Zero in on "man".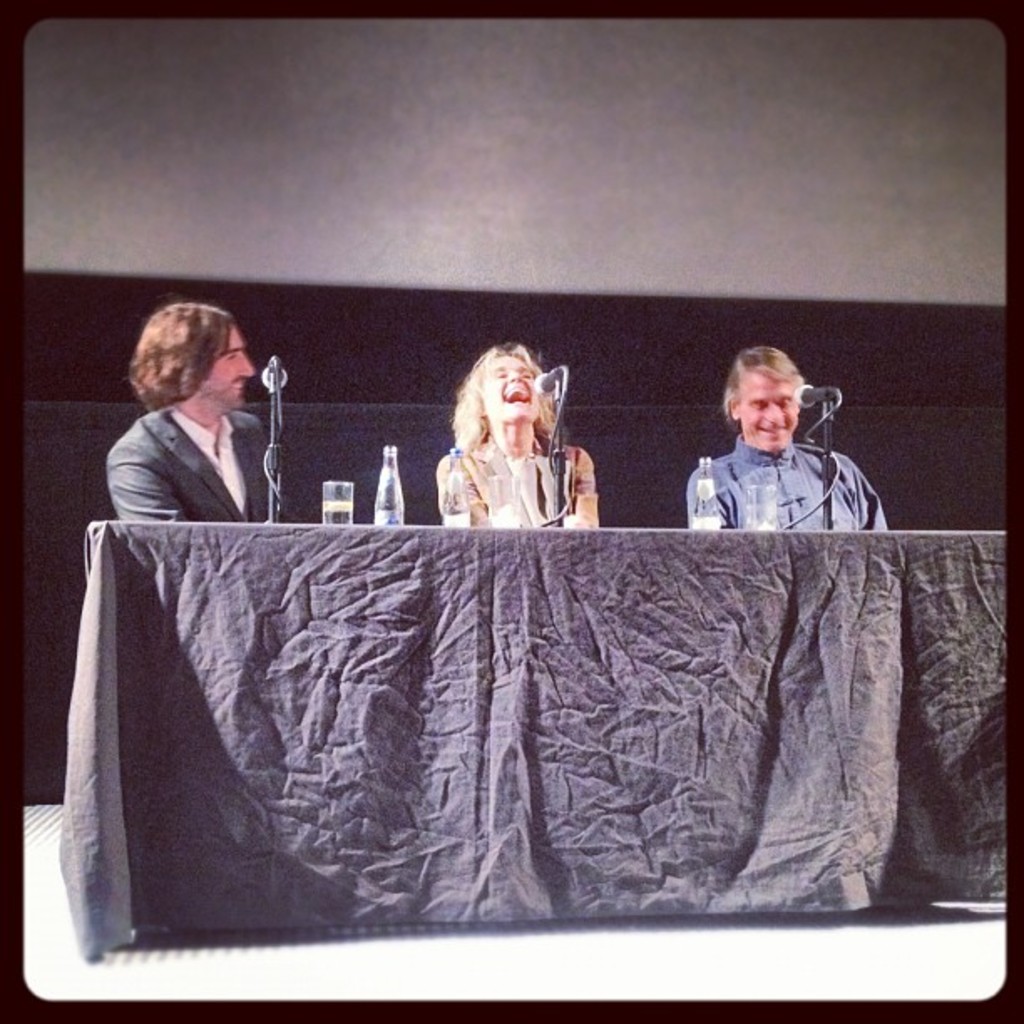
Zeroed in: {"x1": 110, "y1": 305, "x2": 311, "y2": 522}.
